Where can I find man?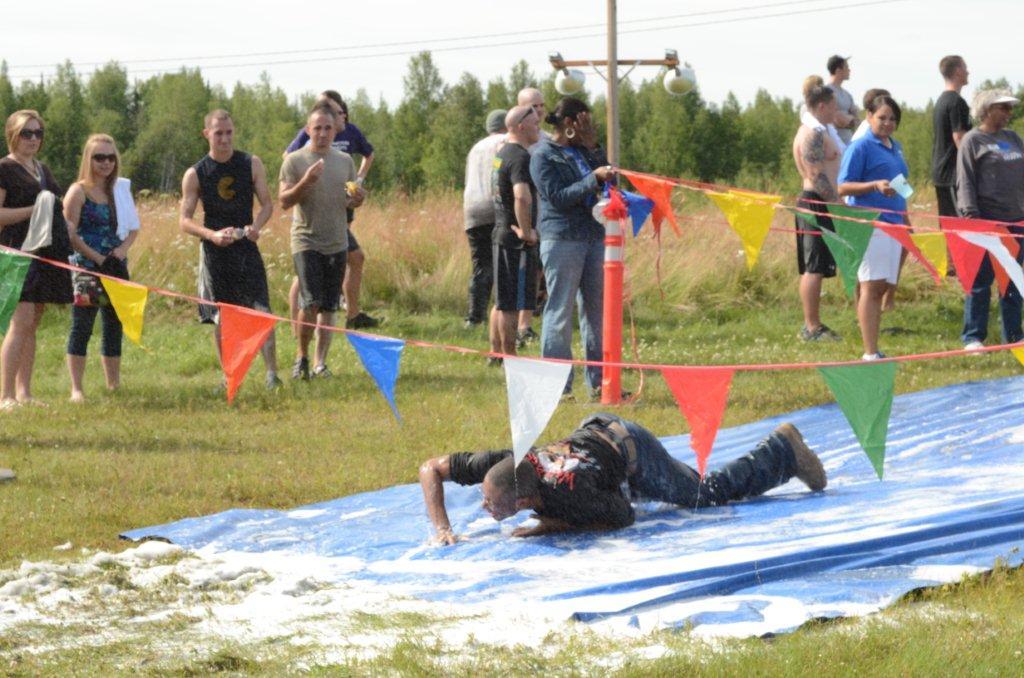
You can find it at box(849, 83, 892, 144).
